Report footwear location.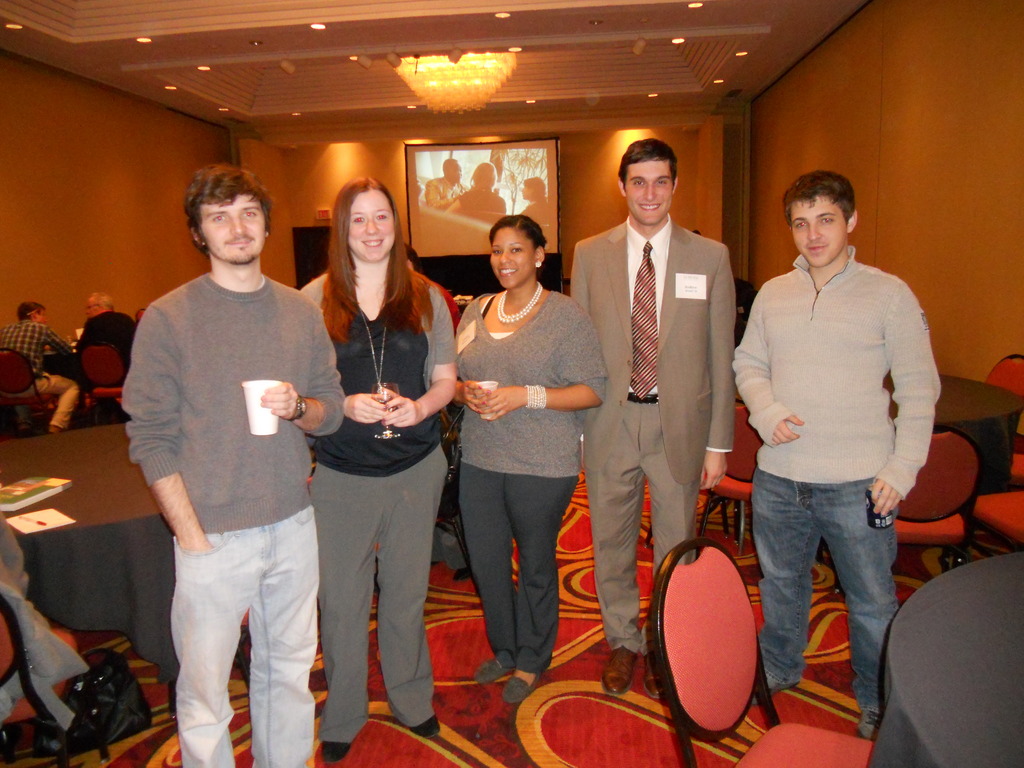
Report: 472, 653, 514, 680.
